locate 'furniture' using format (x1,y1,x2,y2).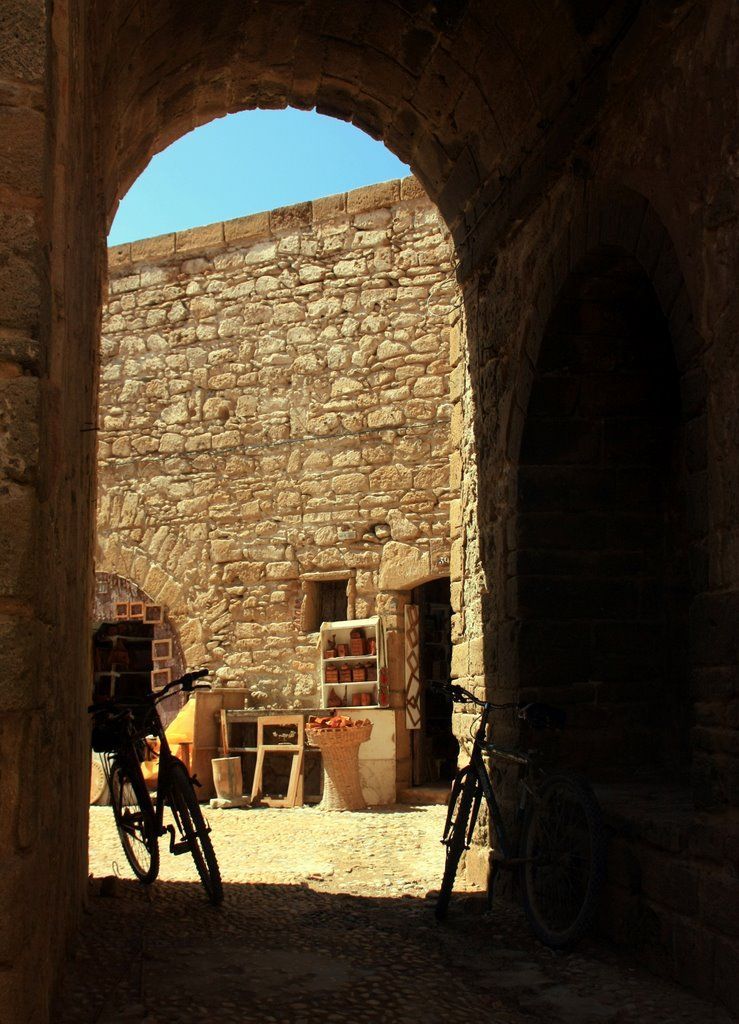
(247,710,307,806).
